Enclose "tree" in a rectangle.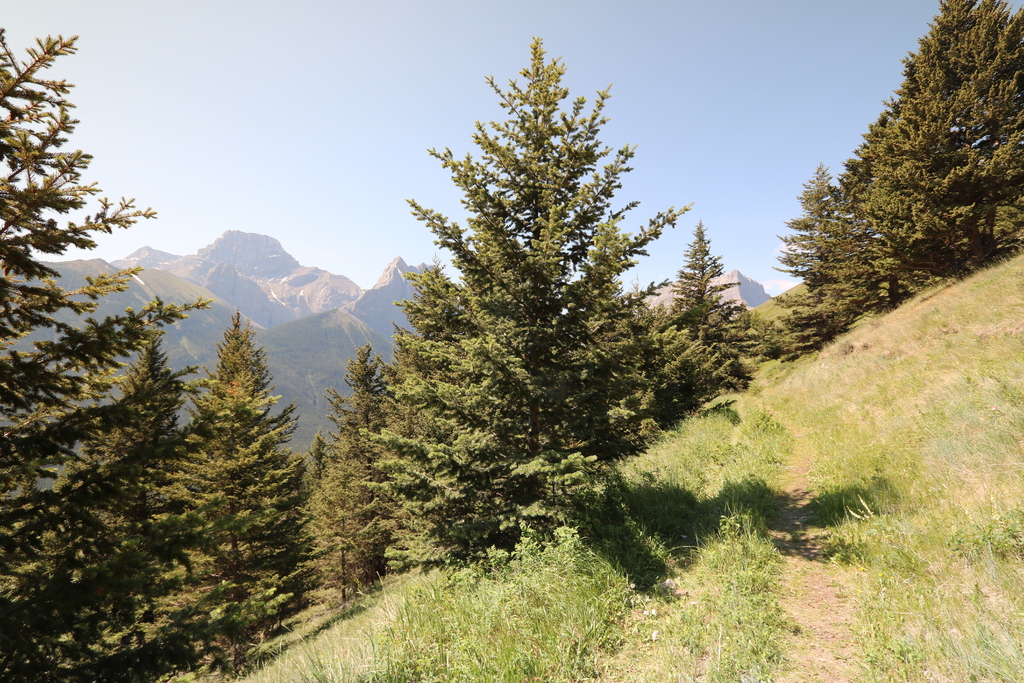
359:49:696:586.
